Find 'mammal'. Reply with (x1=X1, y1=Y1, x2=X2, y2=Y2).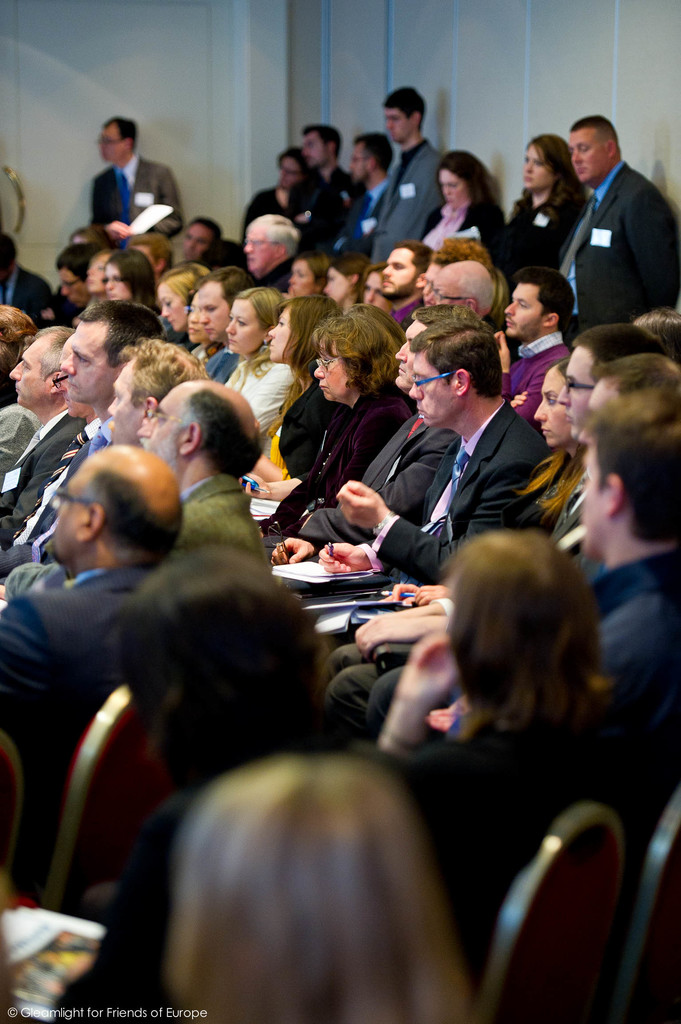
(x1=69, y1=226, x2=101, y2=243).
